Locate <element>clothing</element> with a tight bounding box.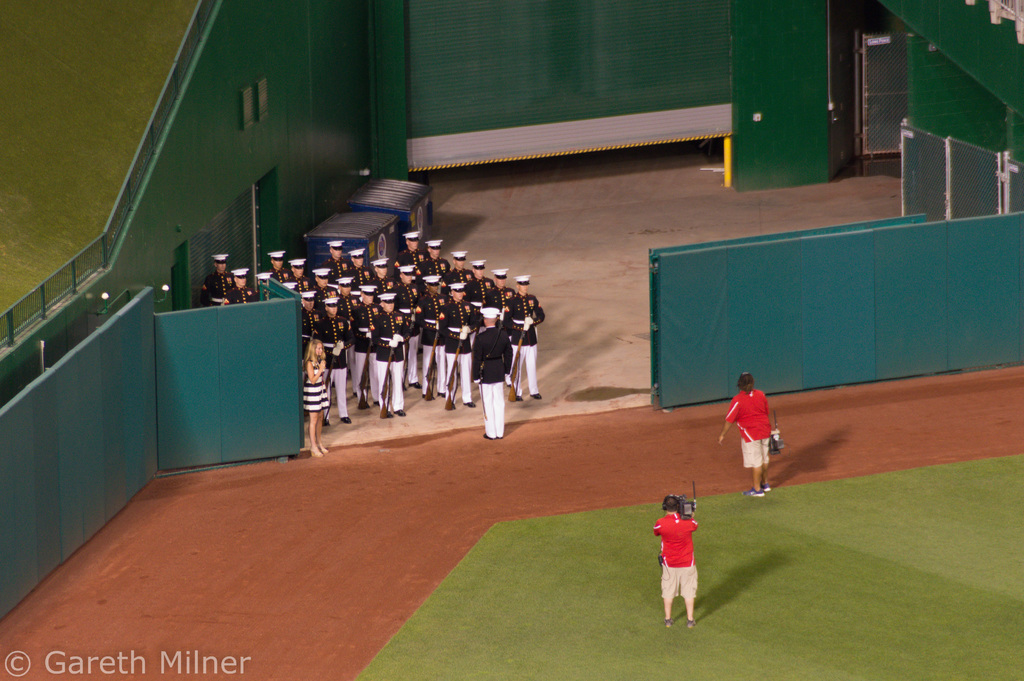
rect(201, 267, 234, 302).
